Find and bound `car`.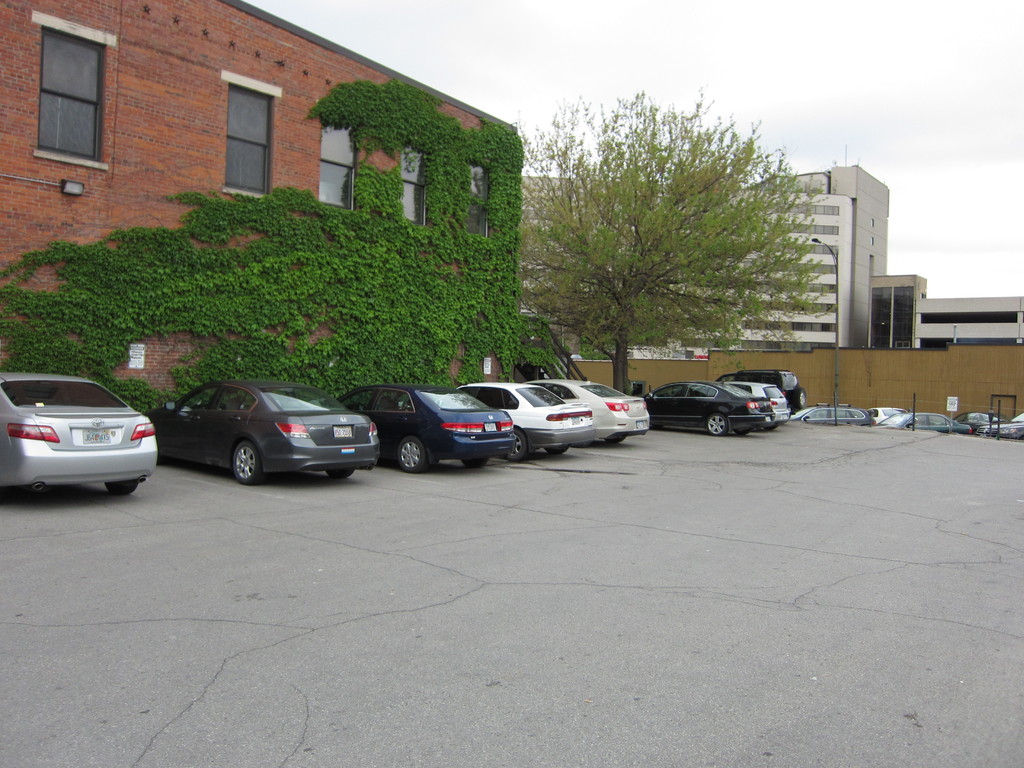
Bound: BBox(727, 368, 803, 408).
